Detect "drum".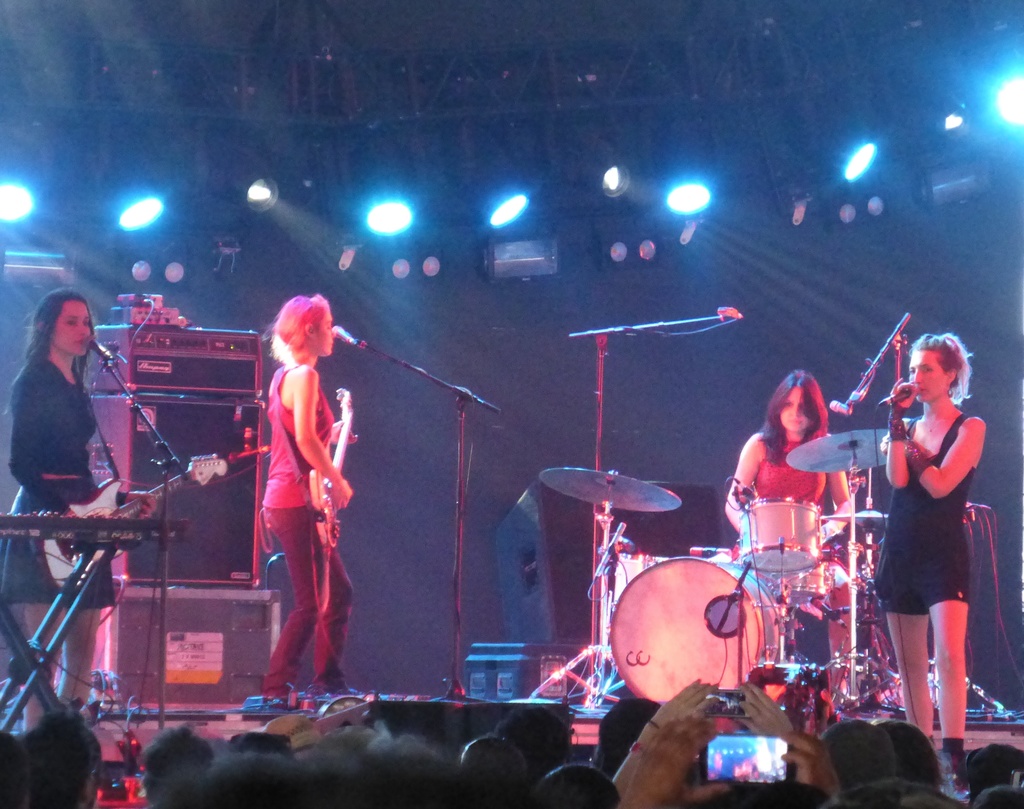
Detected at detection(605, 554, 795, 706).
